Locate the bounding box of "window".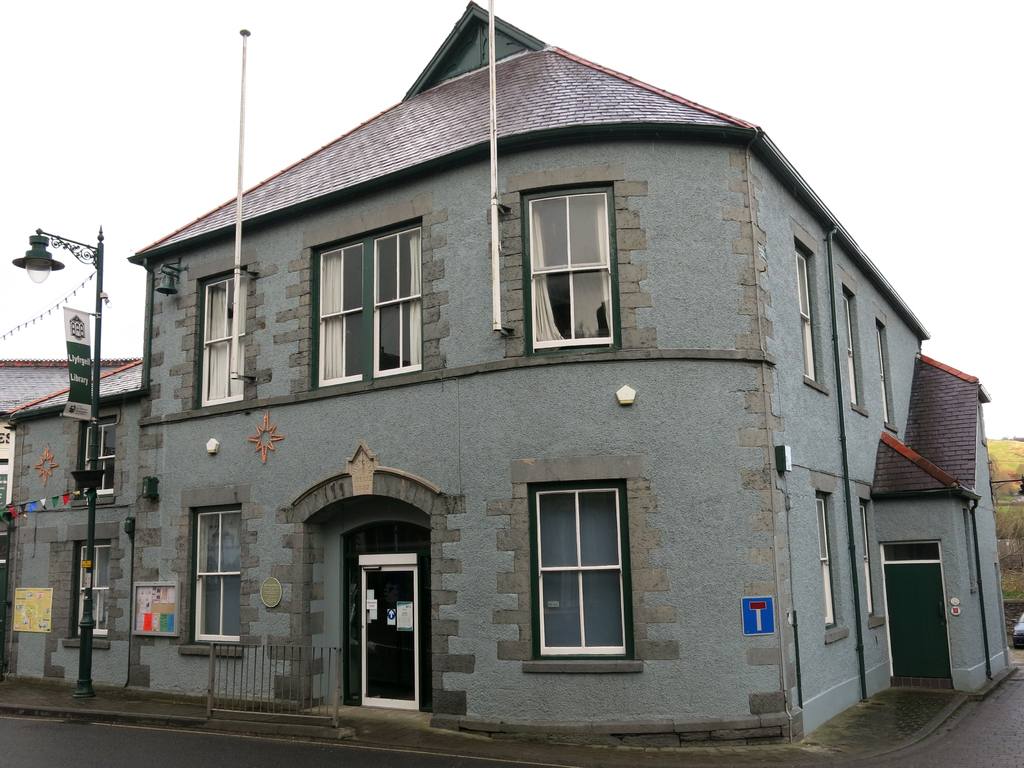
Bounding box: <bbox>316, 240, 362, 384</bbox>.
